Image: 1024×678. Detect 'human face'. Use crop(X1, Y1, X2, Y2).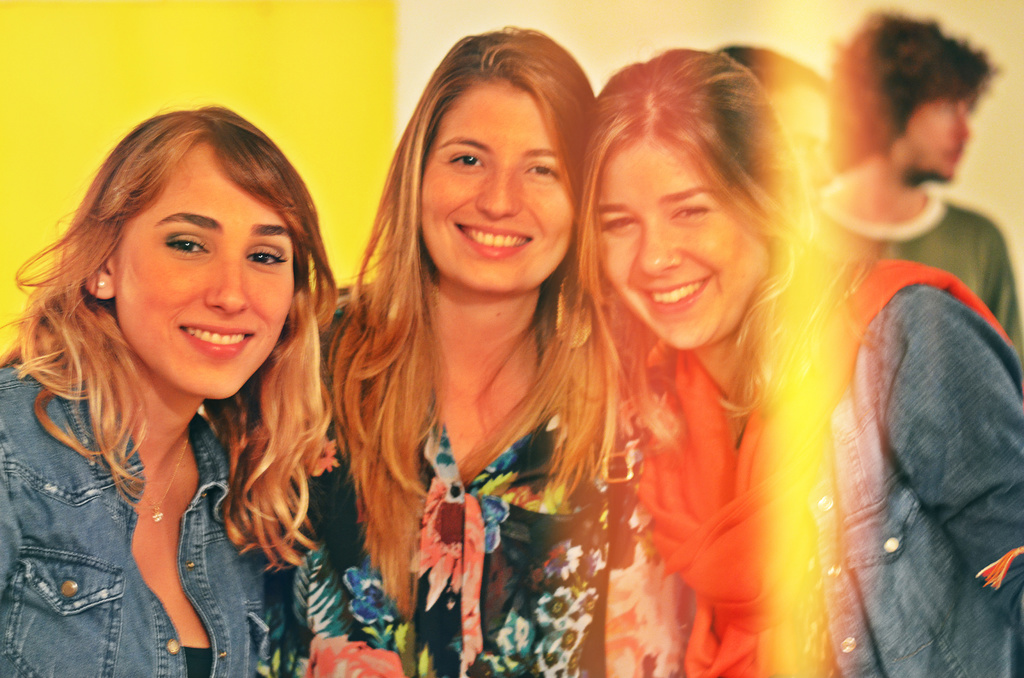
crop(111, 149, 293, 401).
